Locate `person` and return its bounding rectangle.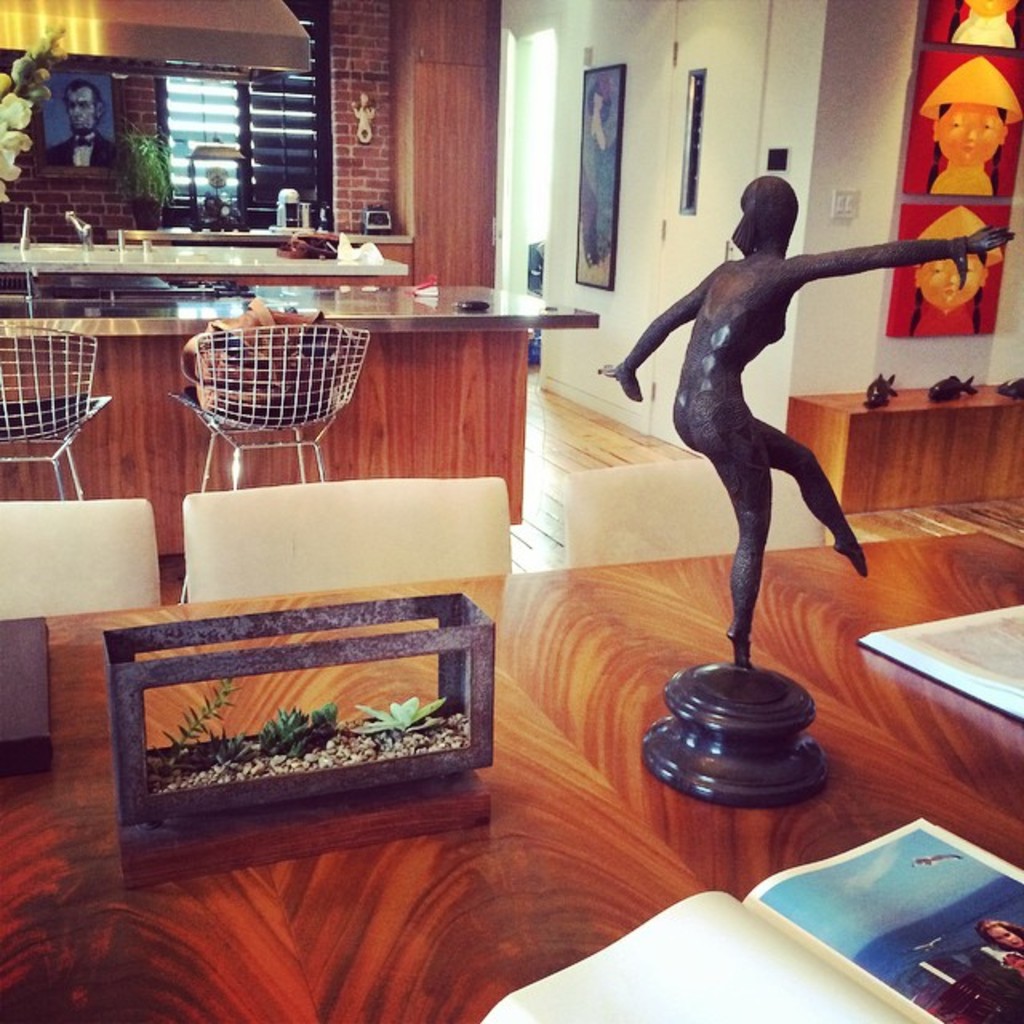
crop(939, 0, 1022, 61).
